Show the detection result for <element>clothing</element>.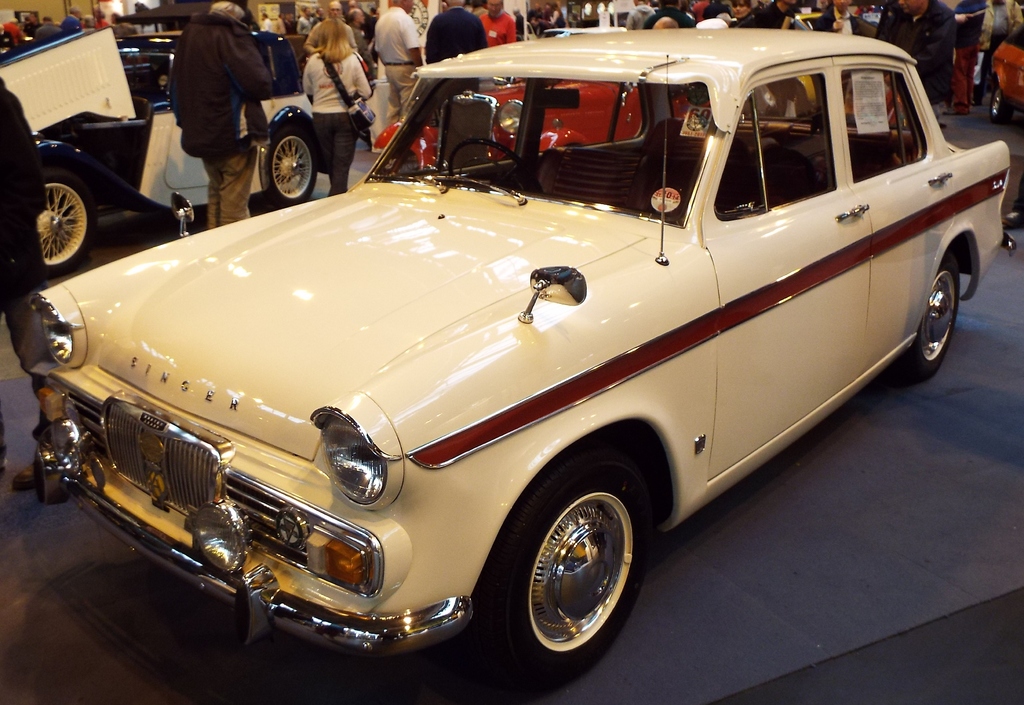
x1=471 y1=9 x2=515 y2=45.
